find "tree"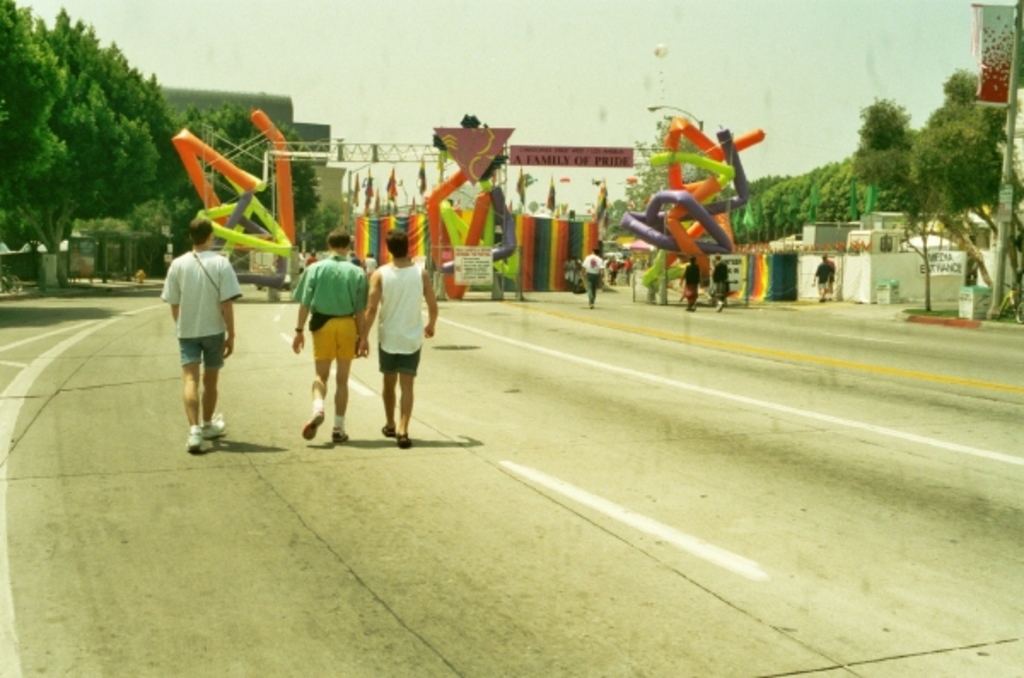
BBox(0, 0, 290, 266)
